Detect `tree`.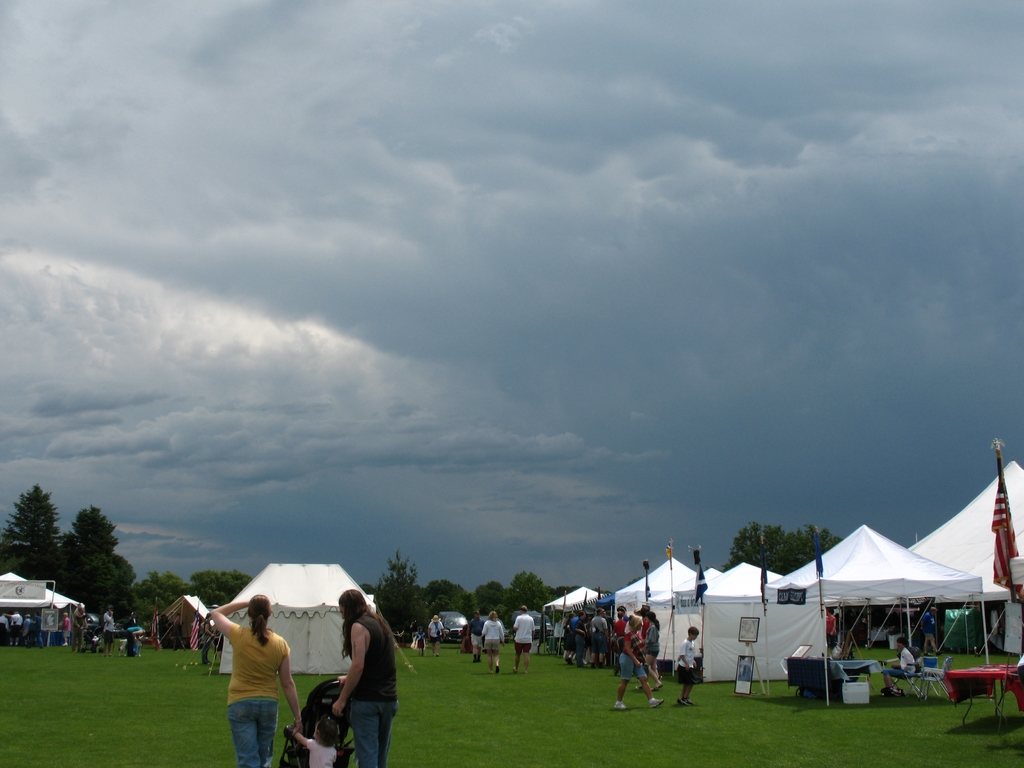
Detected at bbox=(767, 522, 842, 574).
